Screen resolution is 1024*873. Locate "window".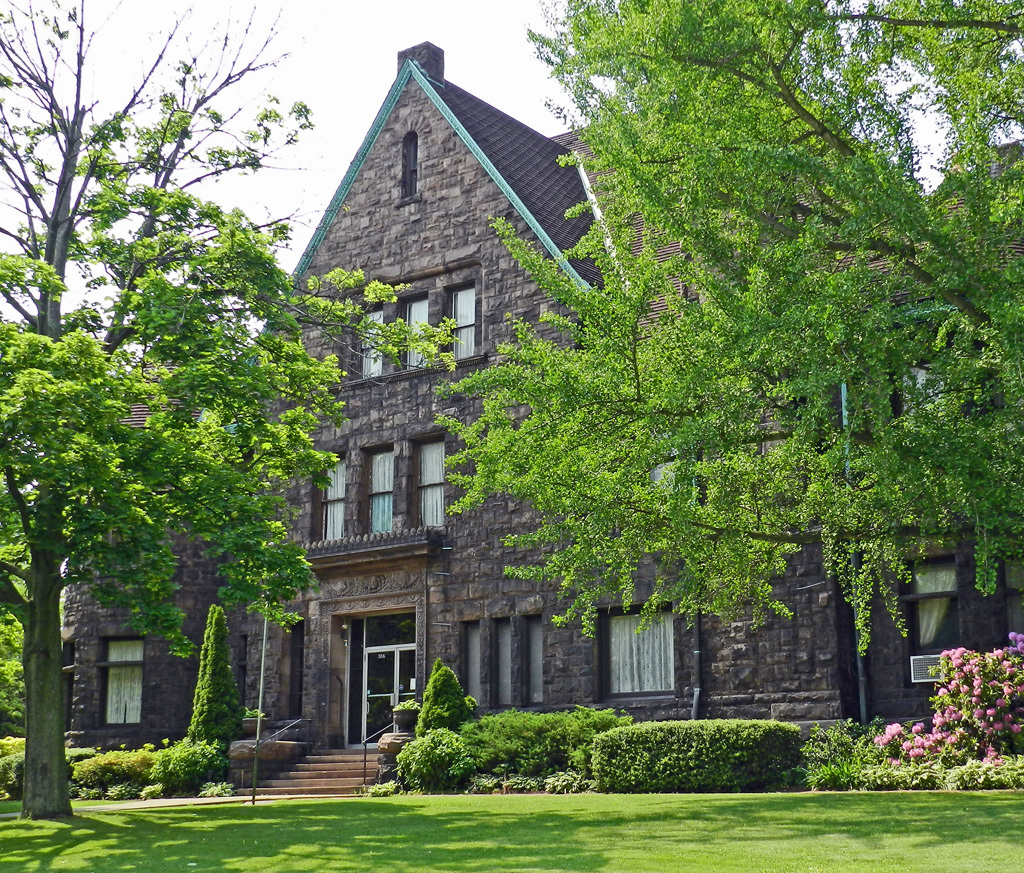
(left=909, top=549, right=962, bottom=686).
